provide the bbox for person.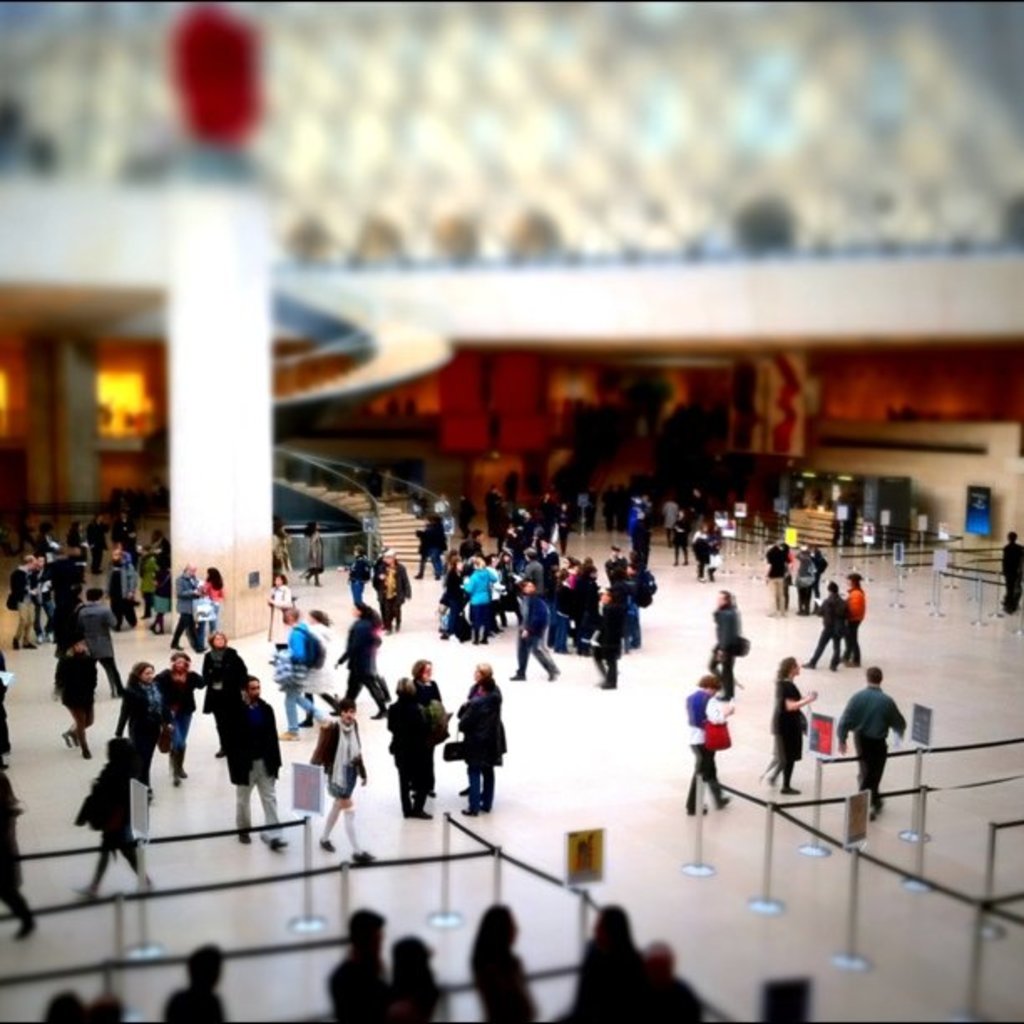
[519, 484, 554, 537].
